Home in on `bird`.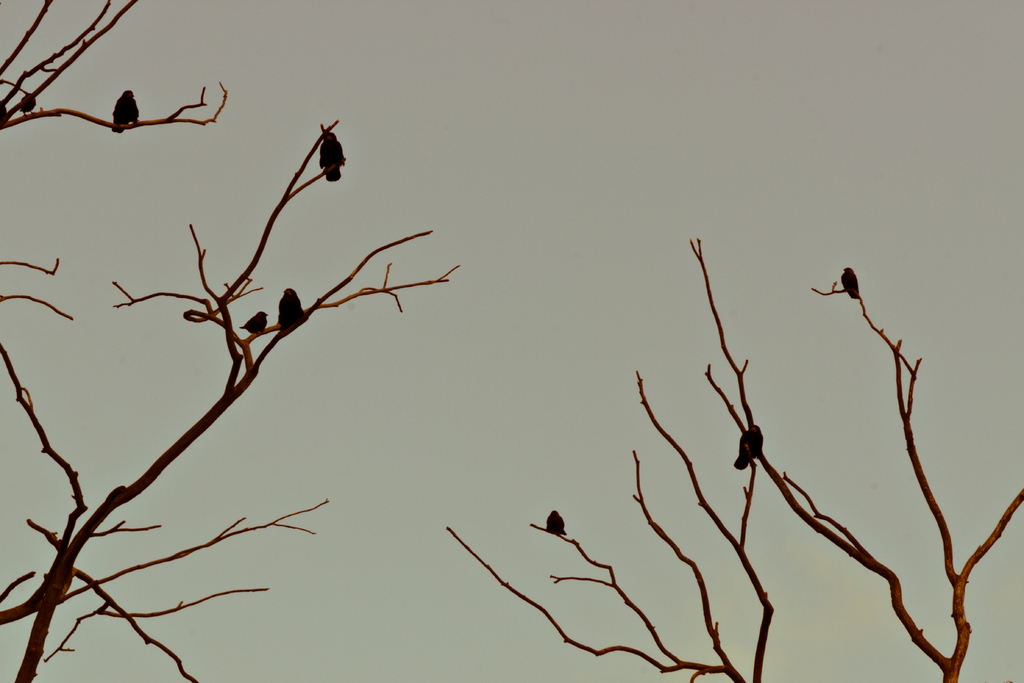
Homed in at bbox=[239, 310, 271, 336].
